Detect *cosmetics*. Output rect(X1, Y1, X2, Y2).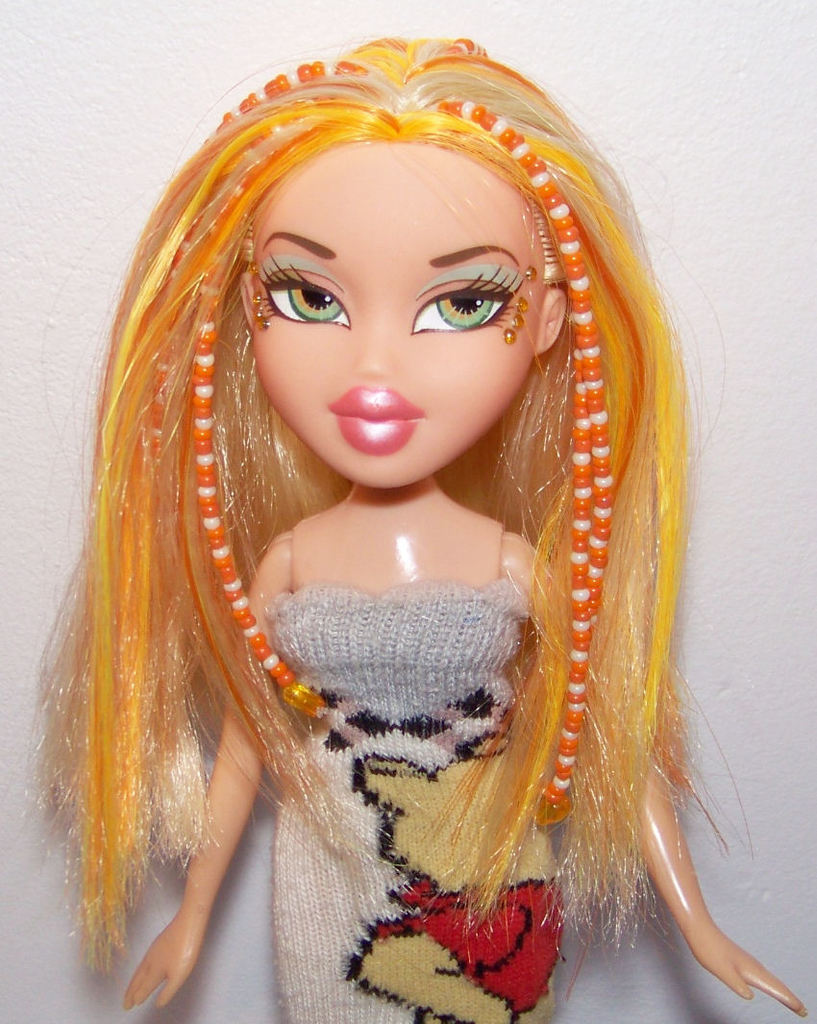
rect(330, 385, 421, 461).
